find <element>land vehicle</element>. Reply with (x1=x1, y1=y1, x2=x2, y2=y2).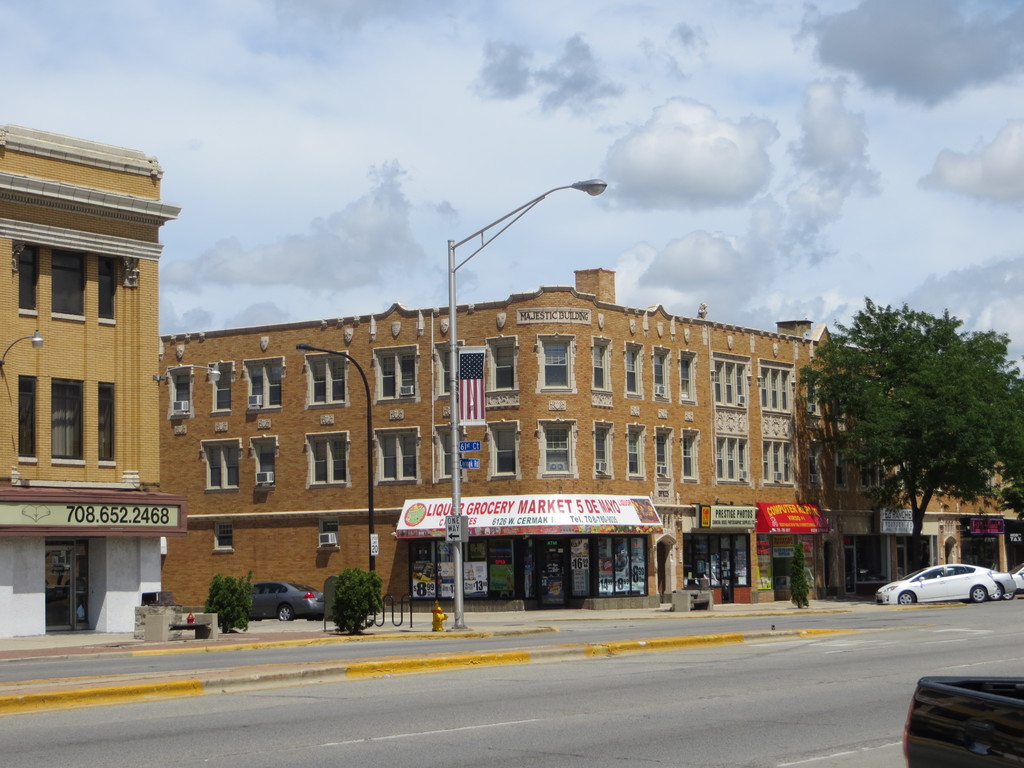
(x1=889, y1=557, x2=1016, y2=628).
